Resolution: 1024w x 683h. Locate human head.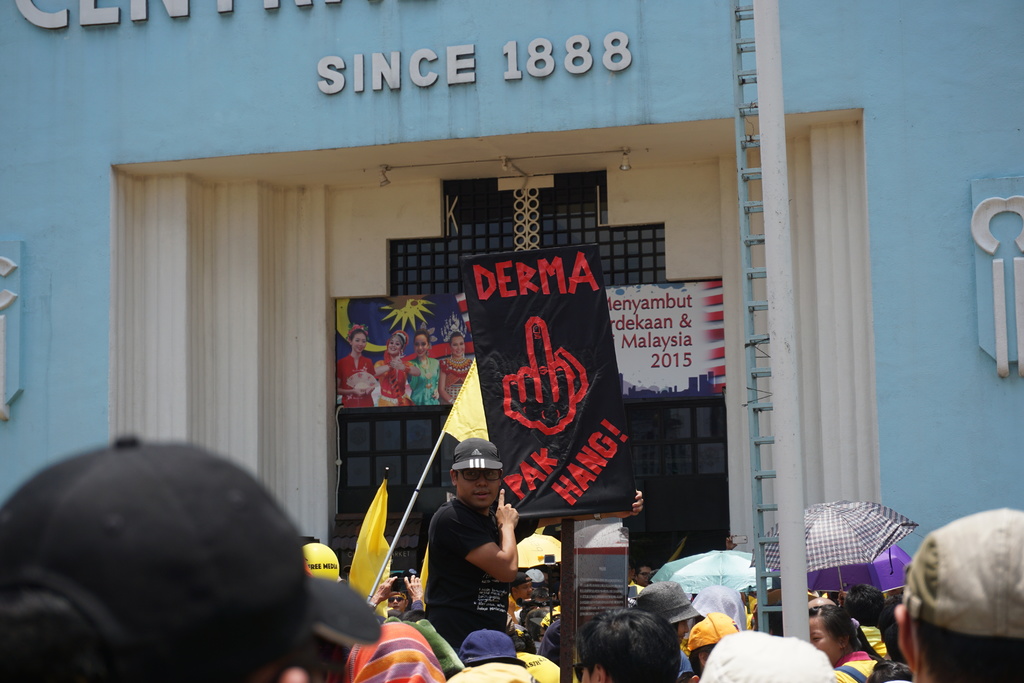
(386, 333, 410, 359).
